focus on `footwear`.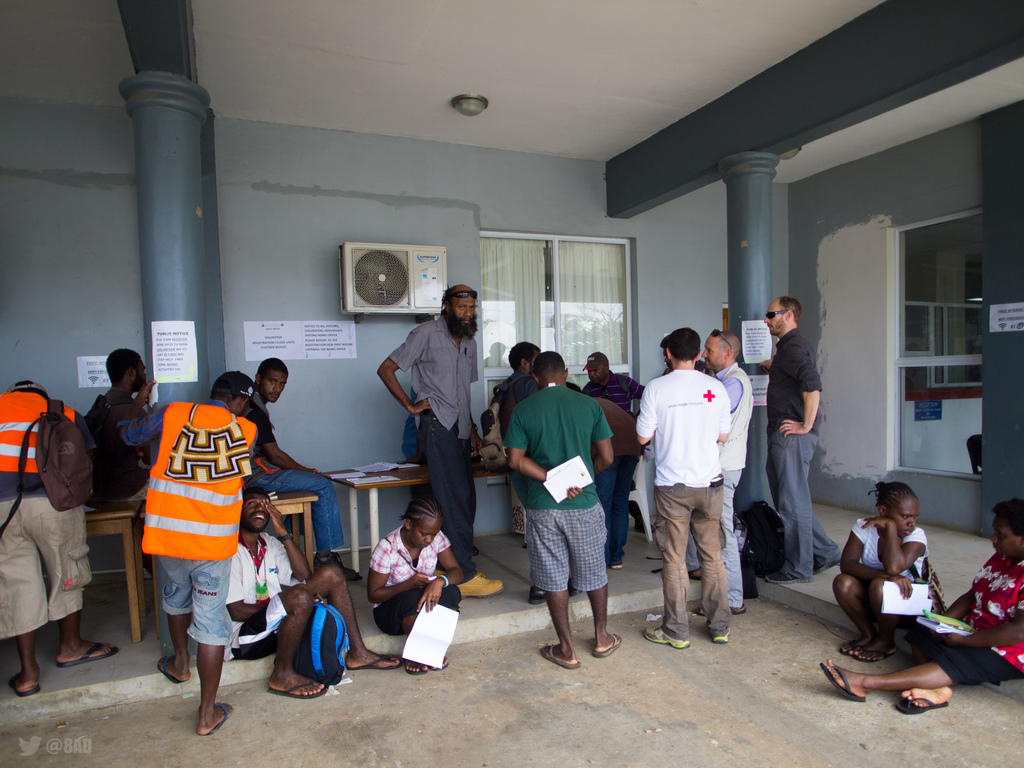
Focused at bbox=[54, 640, 118, 665].
